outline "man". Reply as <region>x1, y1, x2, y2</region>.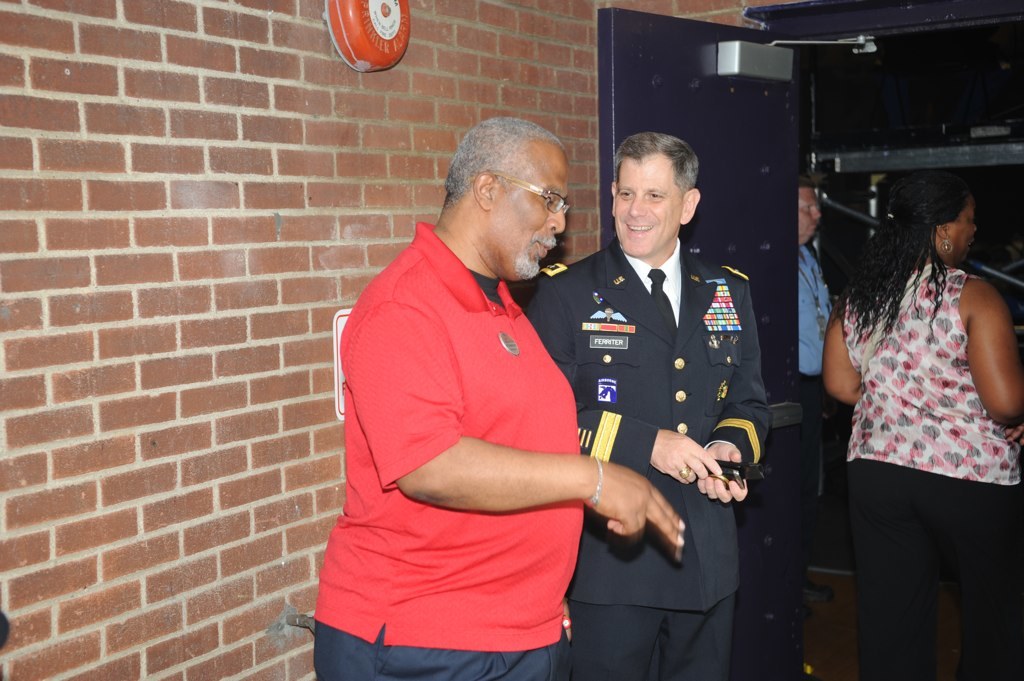
<region>314, 97, 655, 676</region>.
